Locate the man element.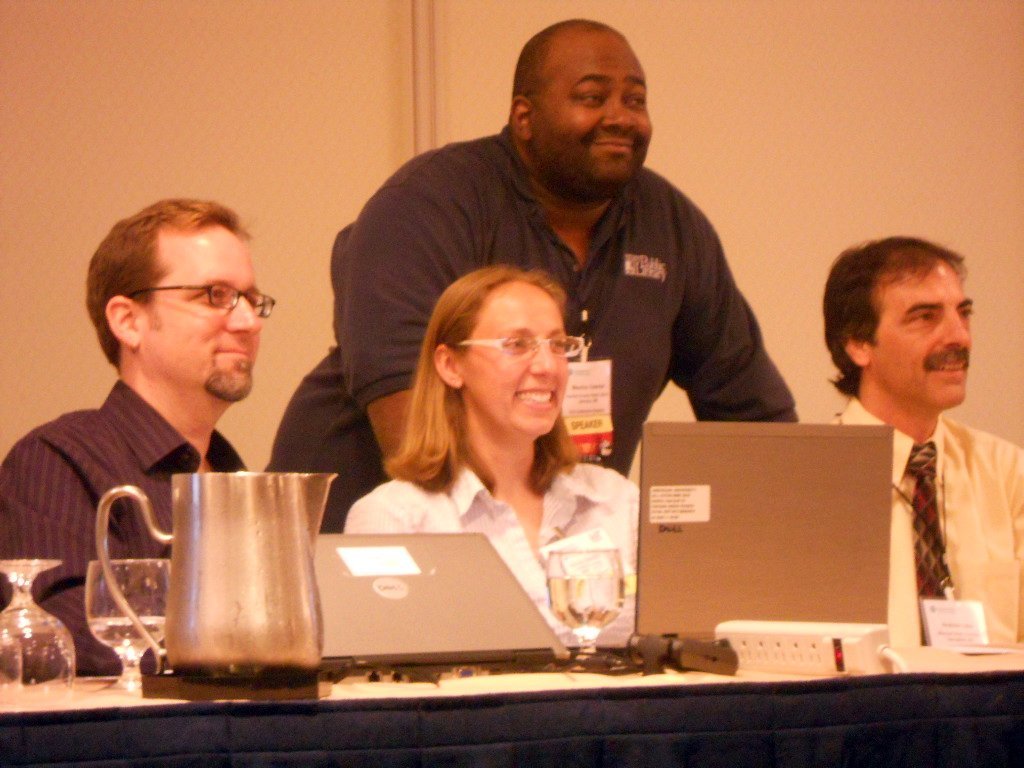
Element bbox: bbox=(382, 61, 794, 507).
